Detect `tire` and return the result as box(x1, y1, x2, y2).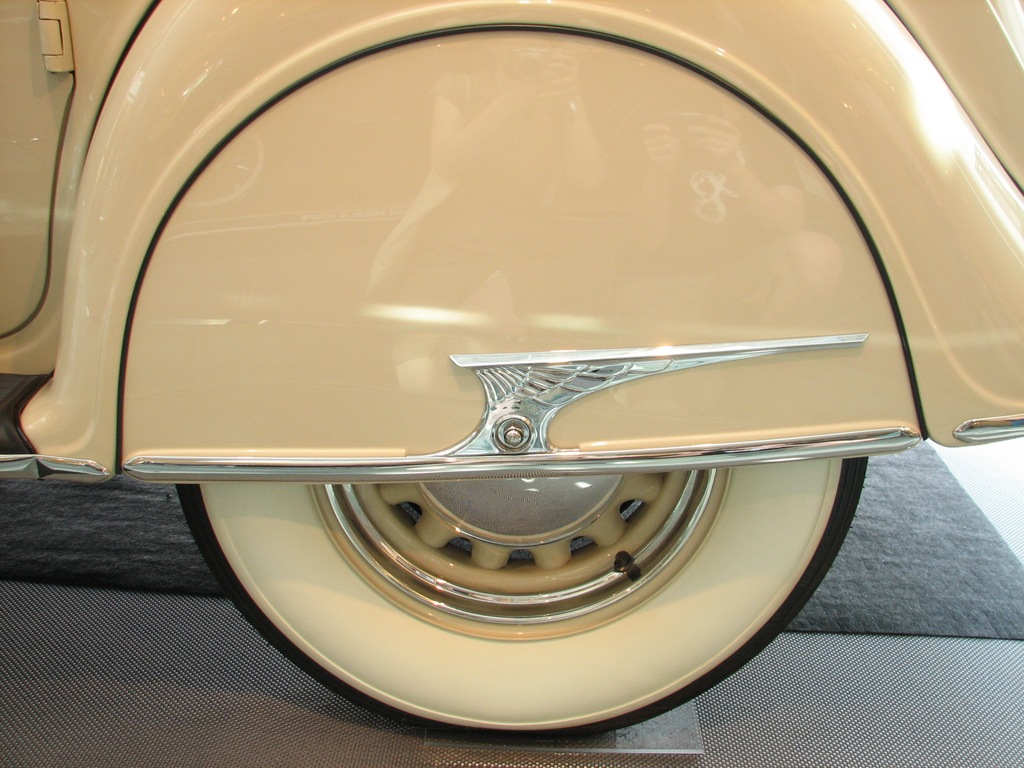
box(166, 385, 867, 734).
